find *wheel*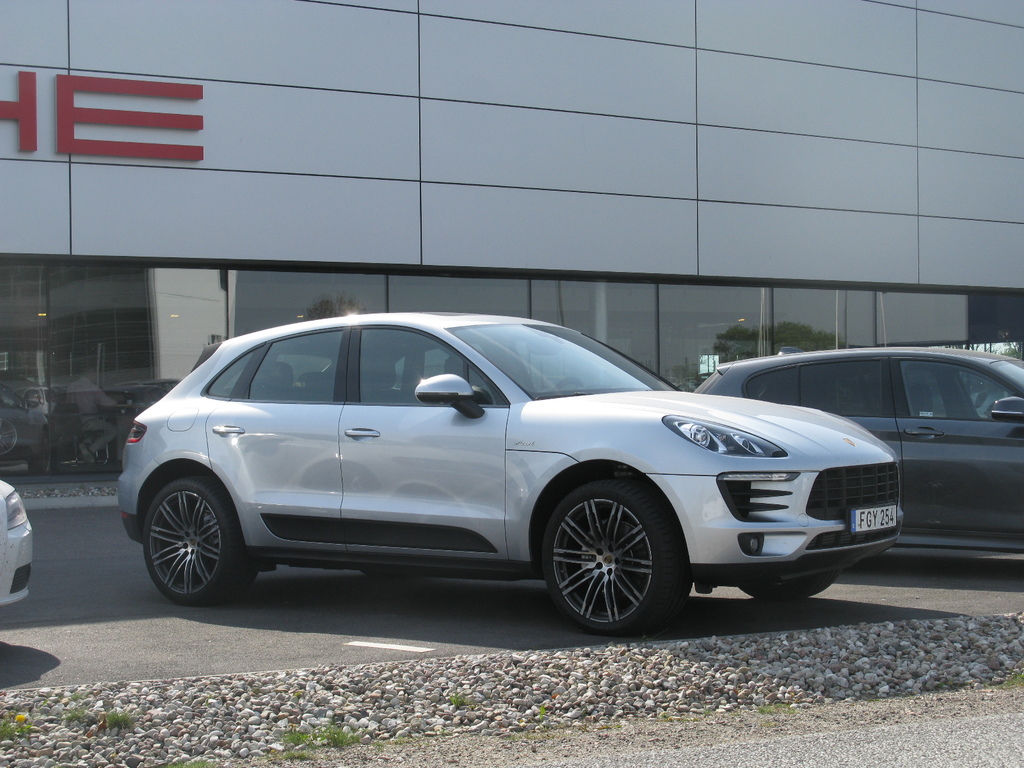
<box>143,479,253,610</box>
